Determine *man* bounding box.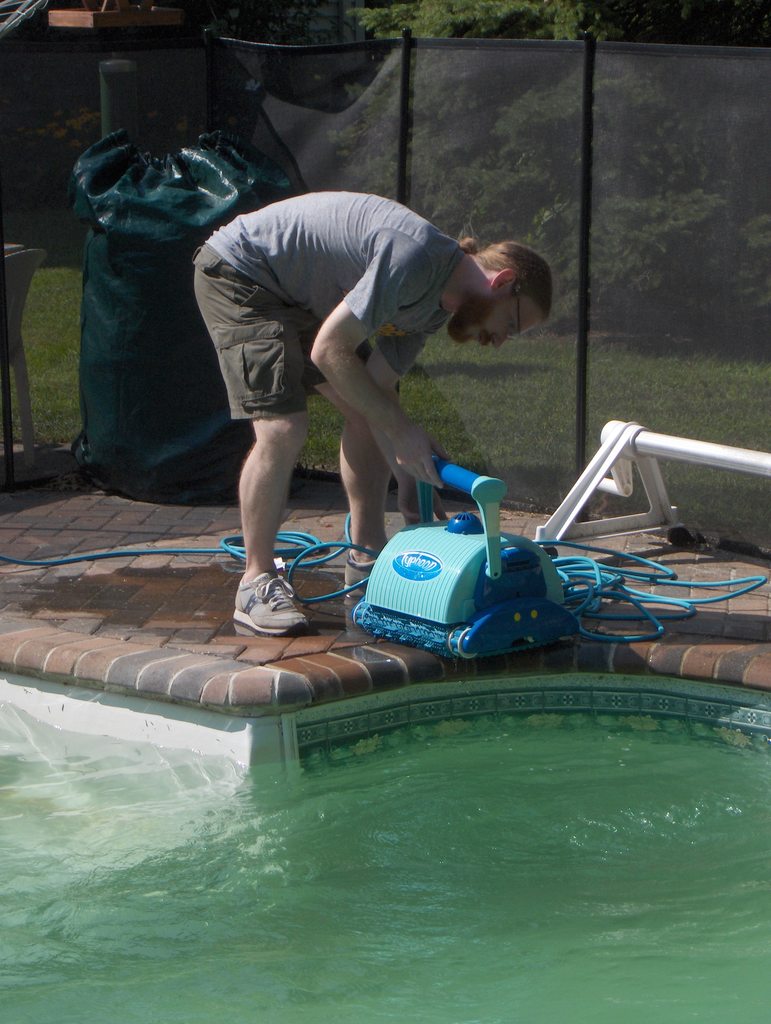
Determined: (159,156,552,561).
